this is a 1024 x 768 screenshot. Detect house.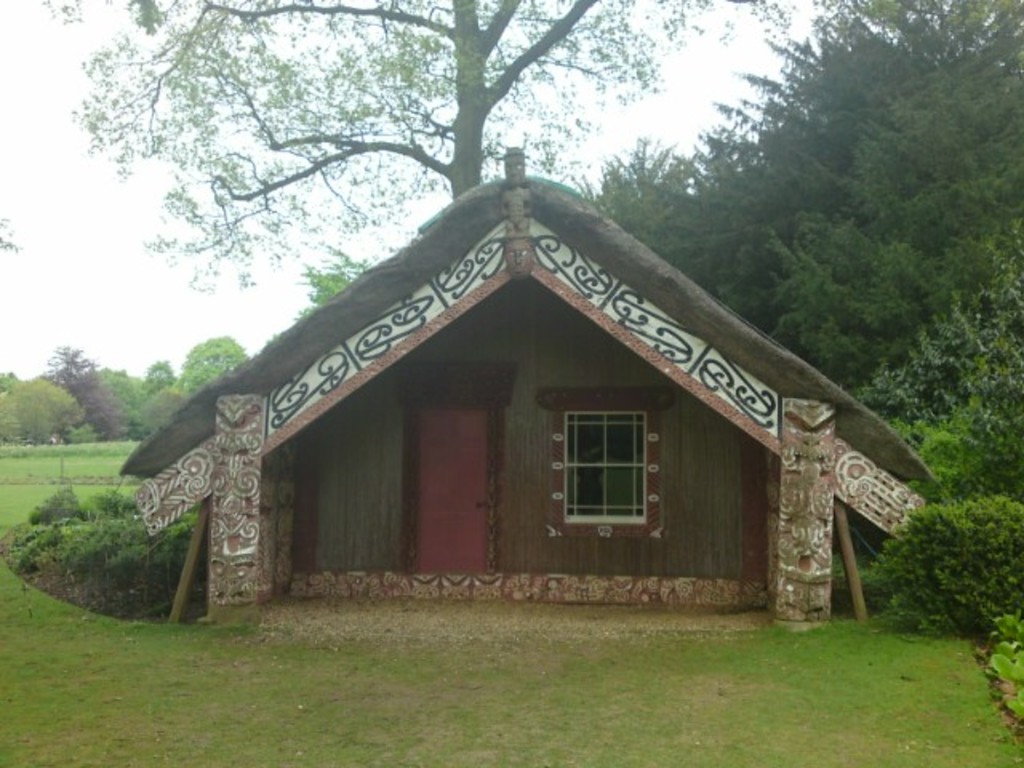
166, 139, 894, 658.
